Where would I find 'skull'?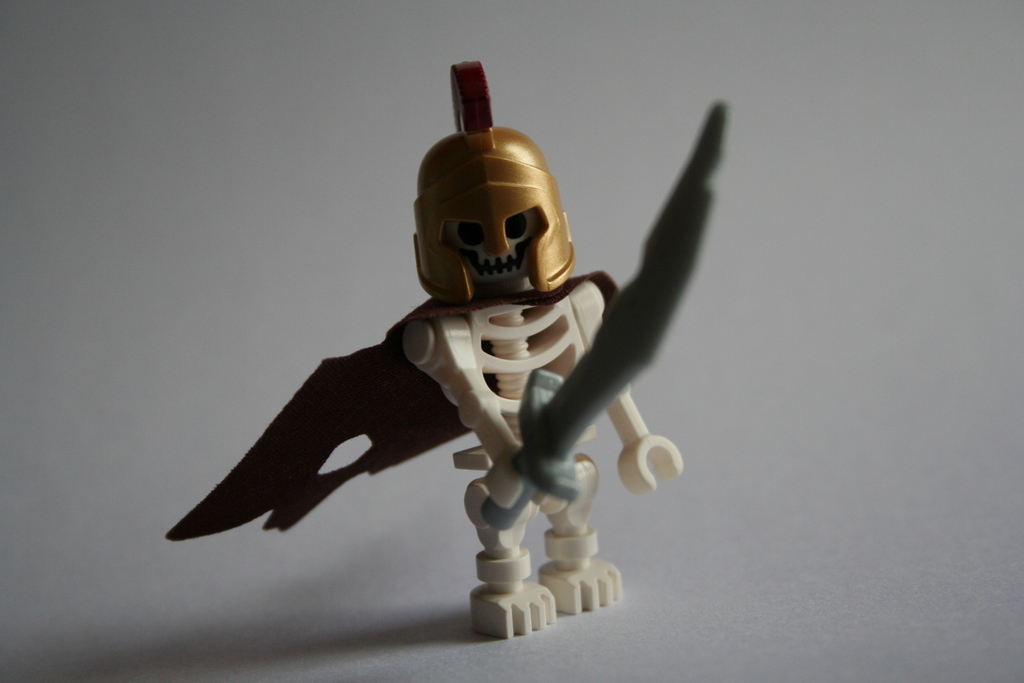
At left=403, top=140, right=584, bottom=315.
